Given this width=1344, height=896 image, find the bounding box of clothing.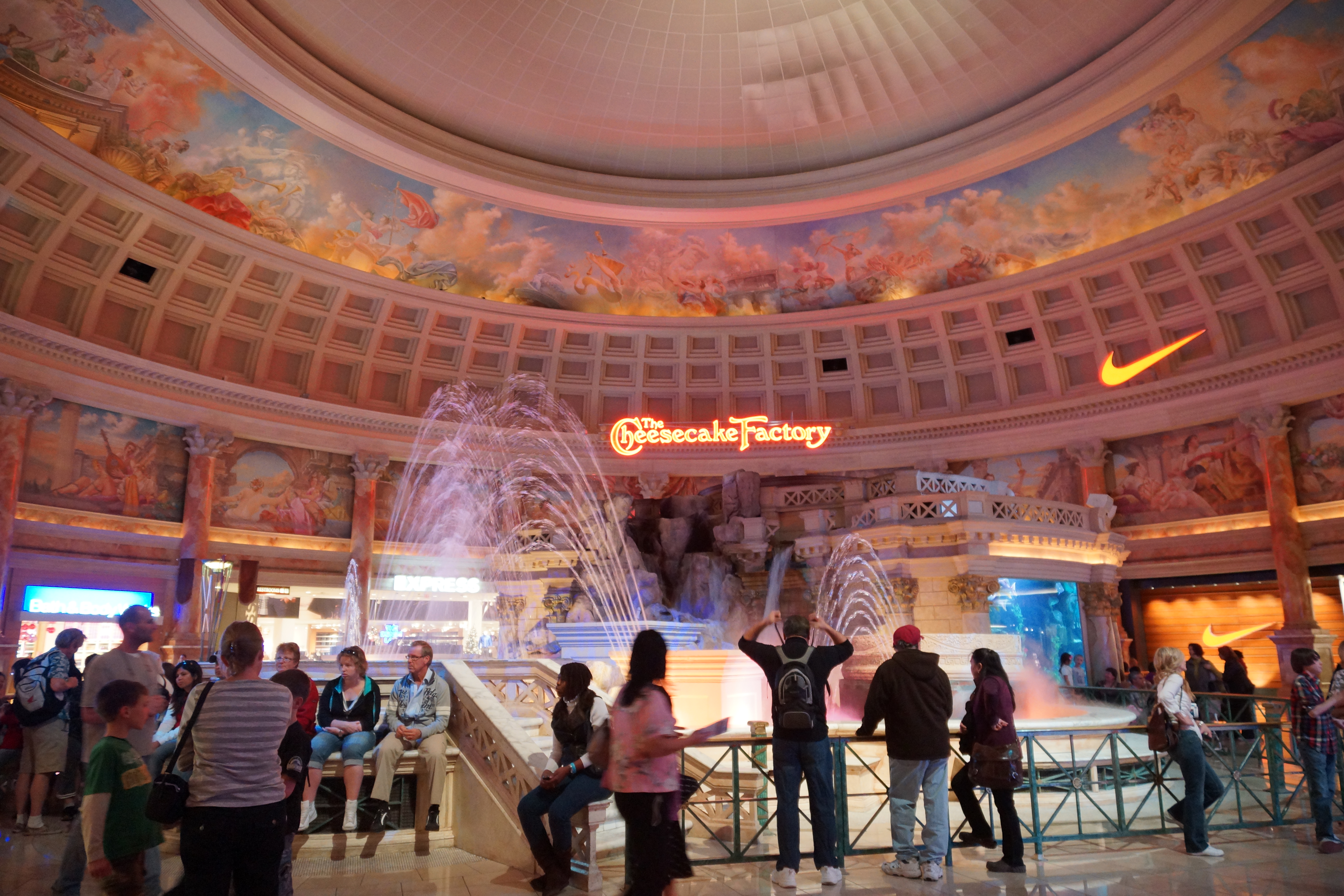
[259, 152, 275, 190].
